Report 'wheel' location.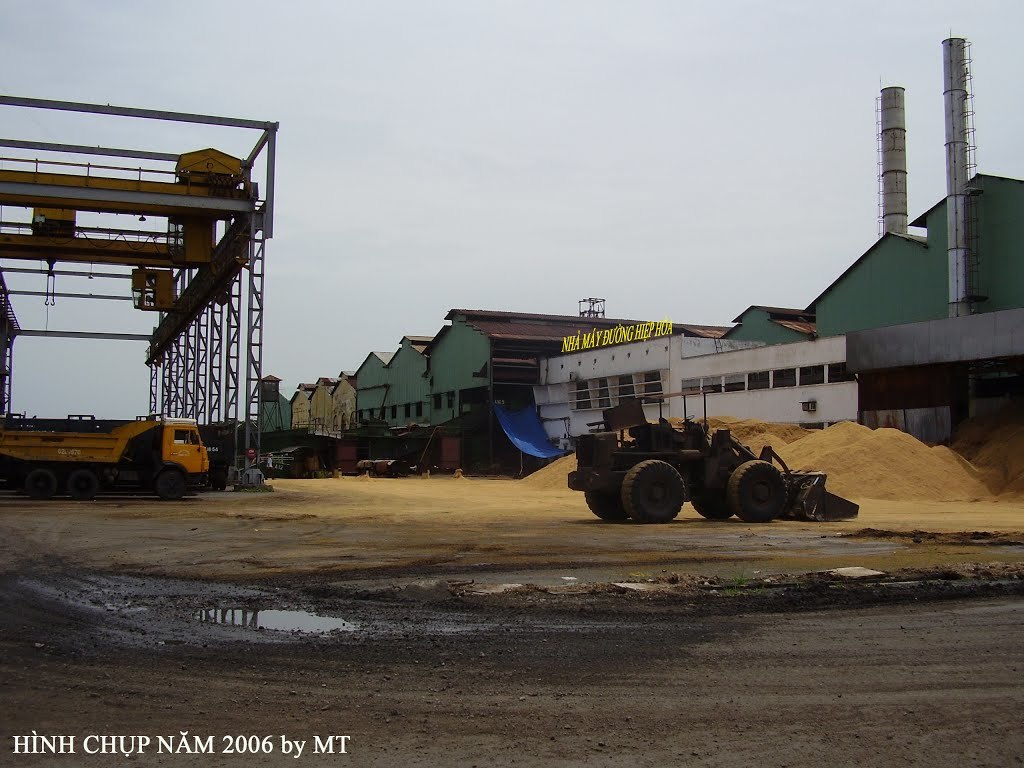
Report: rect(730, 461, 789, 521).
